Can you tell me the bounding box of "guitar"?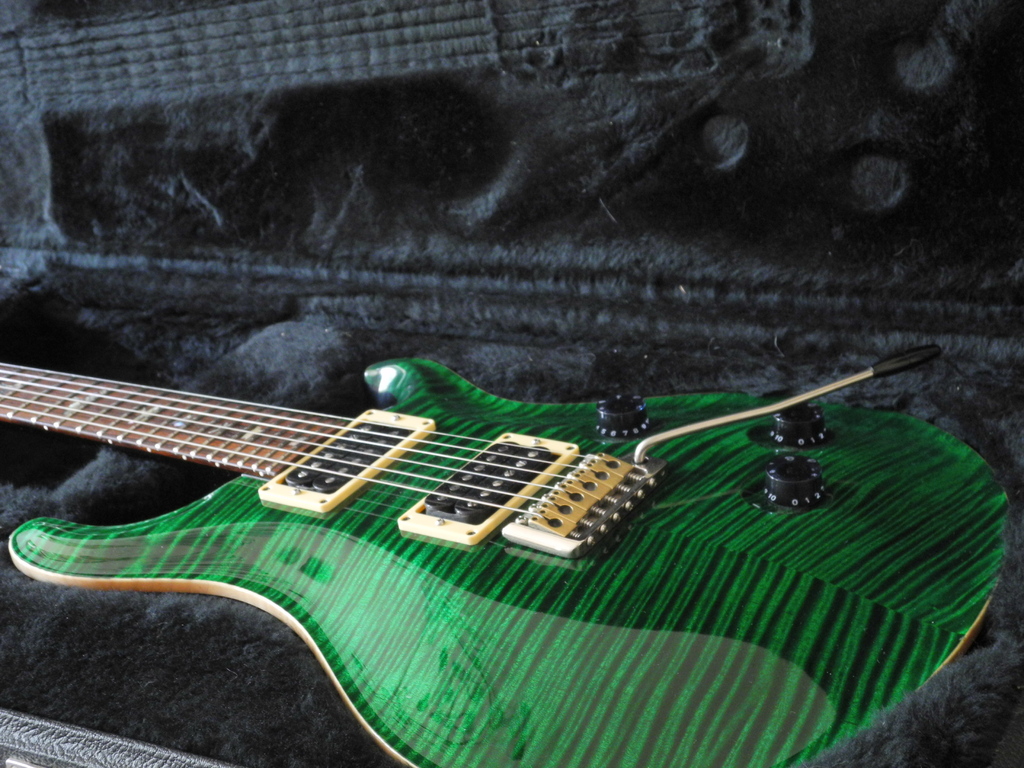
crop(0, 289, 1000, 767).
